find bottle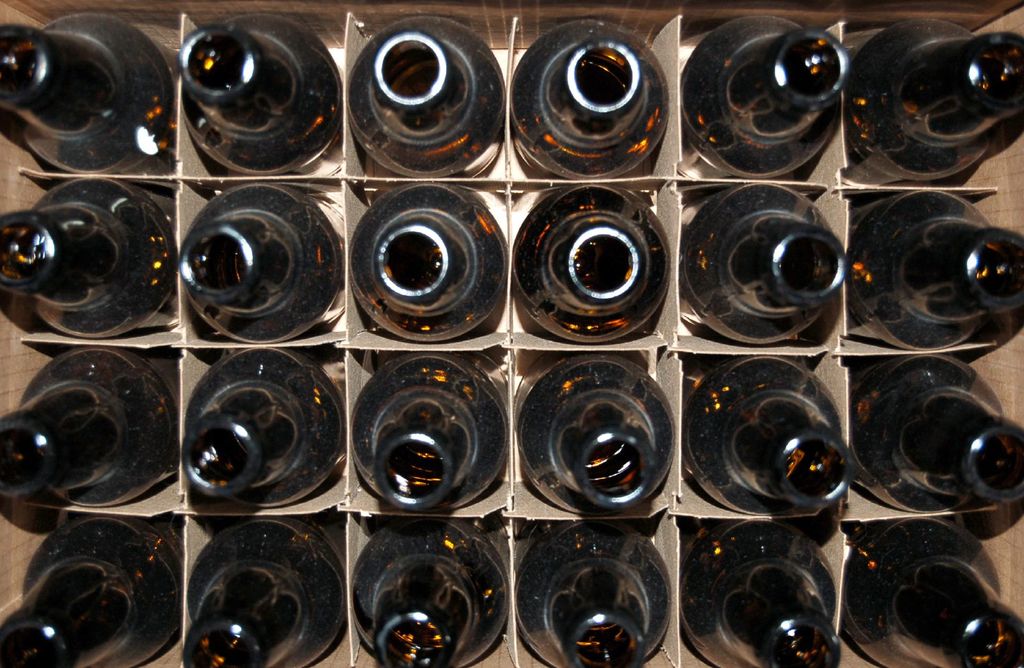
178:345:349:513
